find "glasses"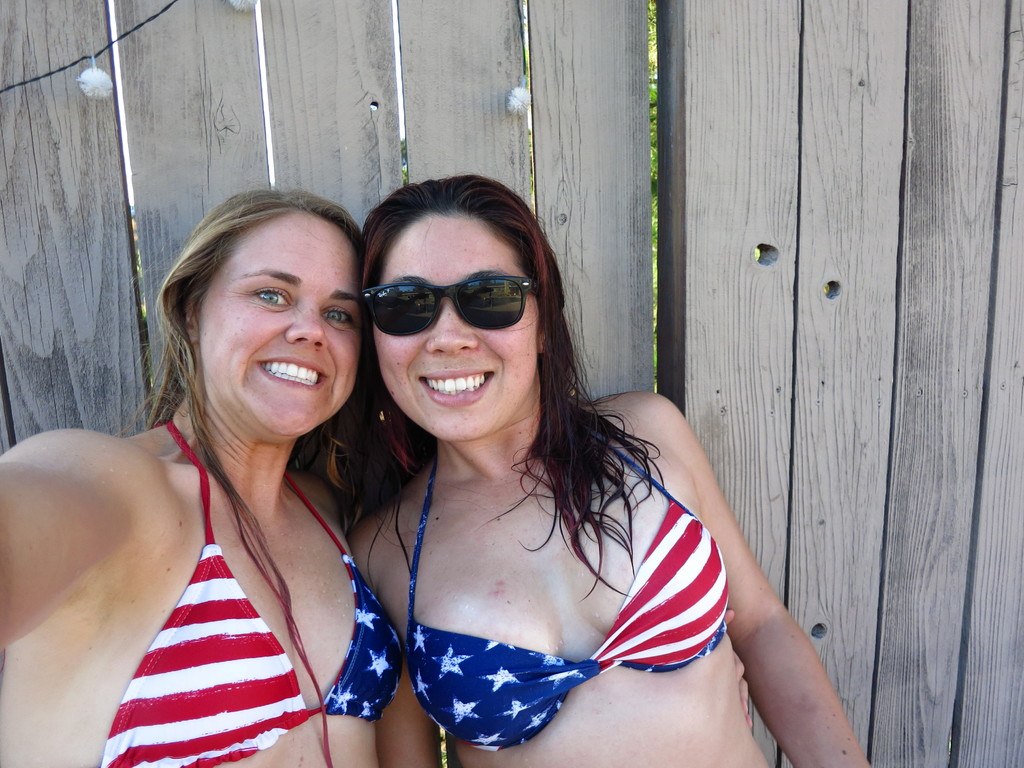
359:266:536:340
